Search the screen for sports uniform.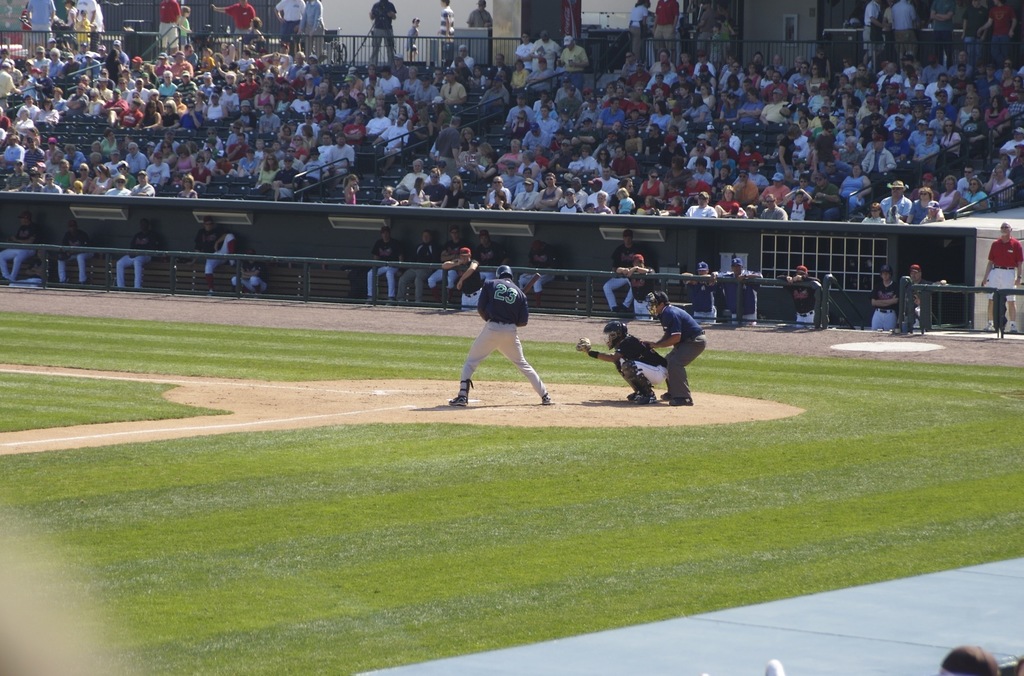
Found at <bbox>717, 262, 758, 321</bbox>.
